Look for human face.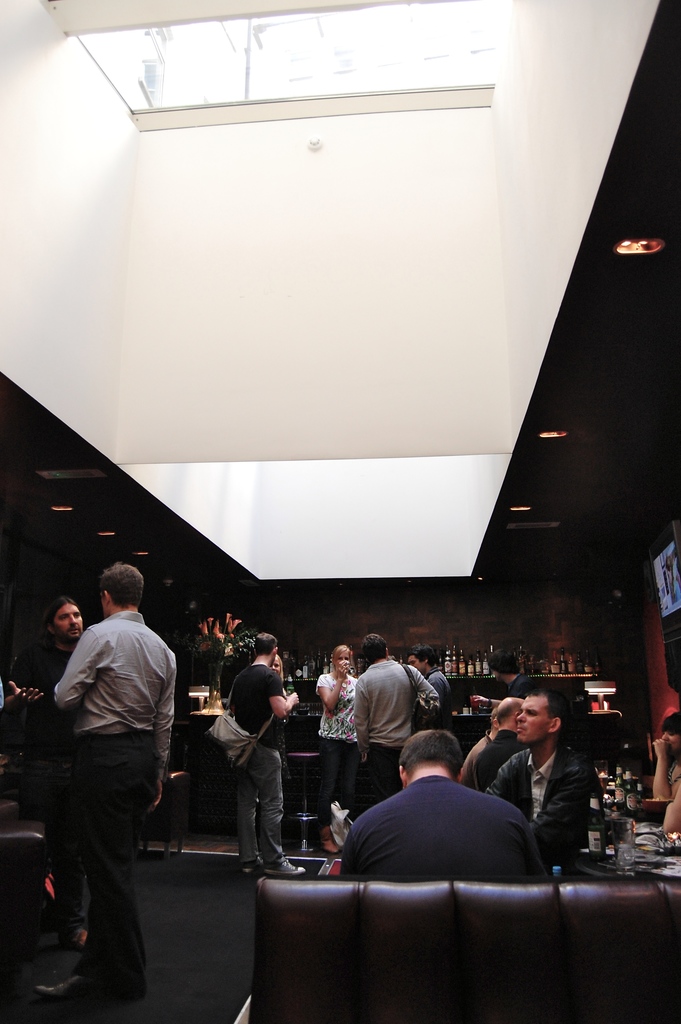
Found: box(399, 653, 429, 678).
